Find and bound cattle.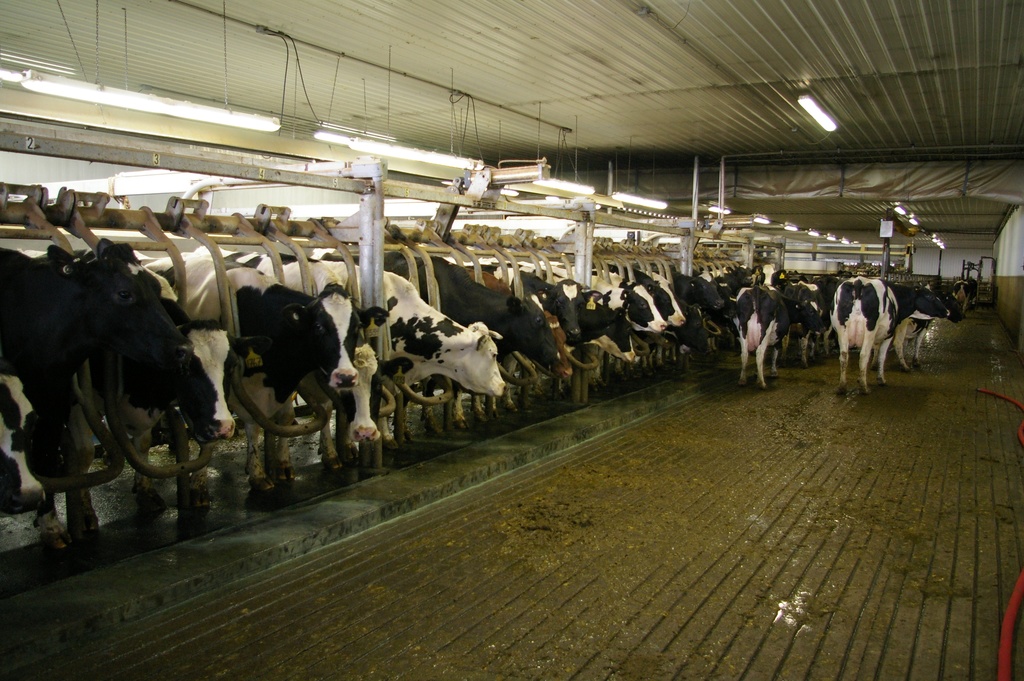
Bound: x1=0, y1=243, x2=196, y2=552.
